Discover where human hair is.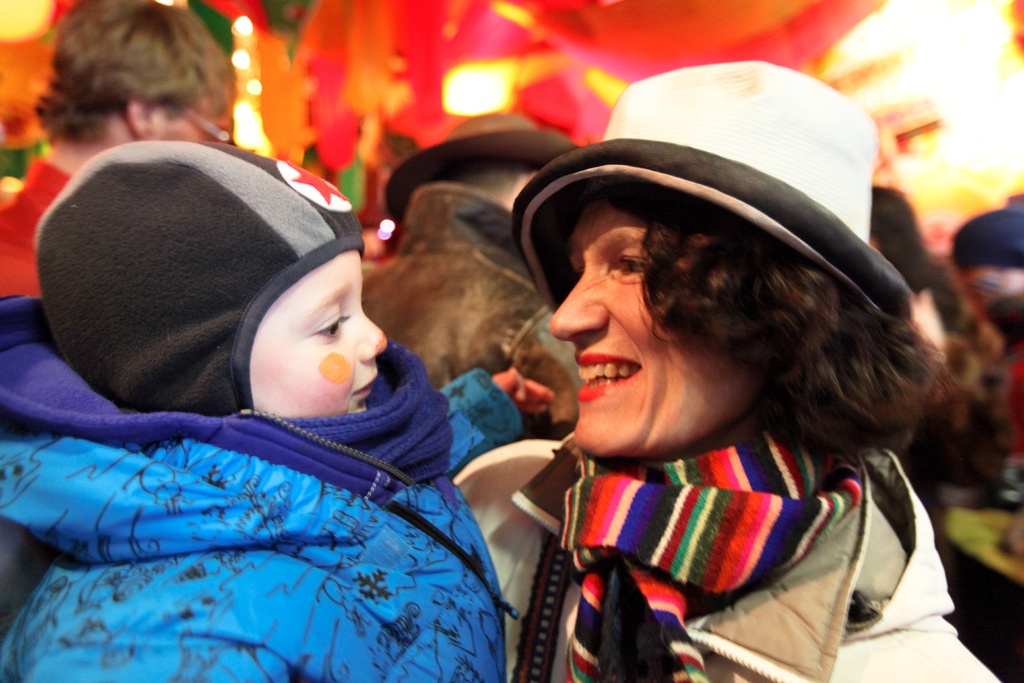
Discovered at (left=601, top=189, right=966, bottom=468).
